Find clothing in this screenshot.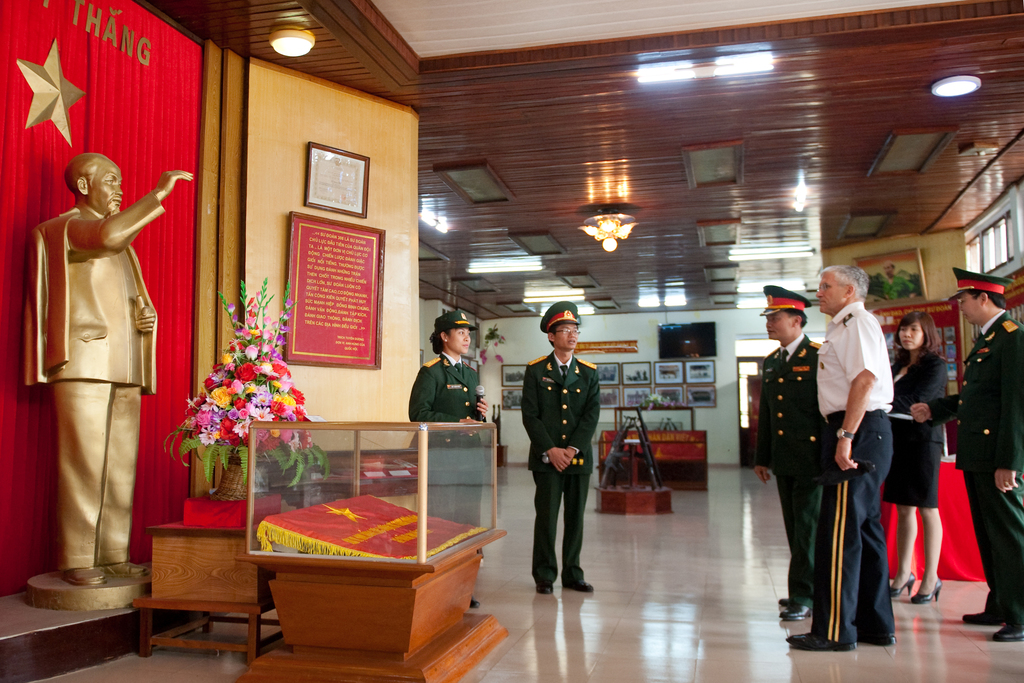
The bounding box for clothing is (19, 196, 164, 561).
